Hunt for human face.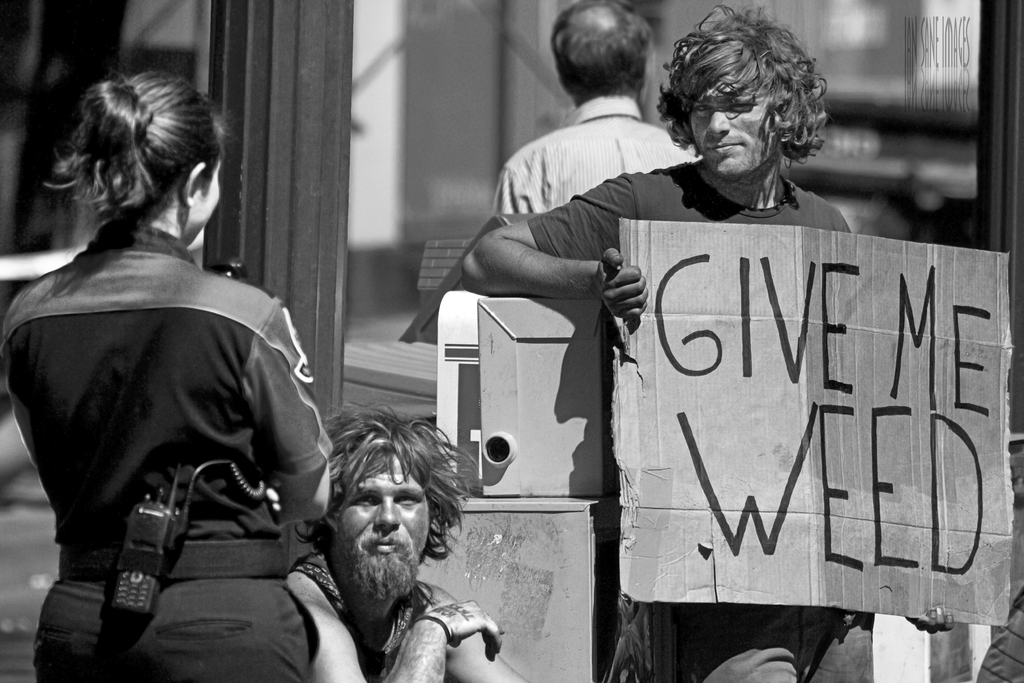
Hunted down at left=189, top=158, right=221, bottom=247.
